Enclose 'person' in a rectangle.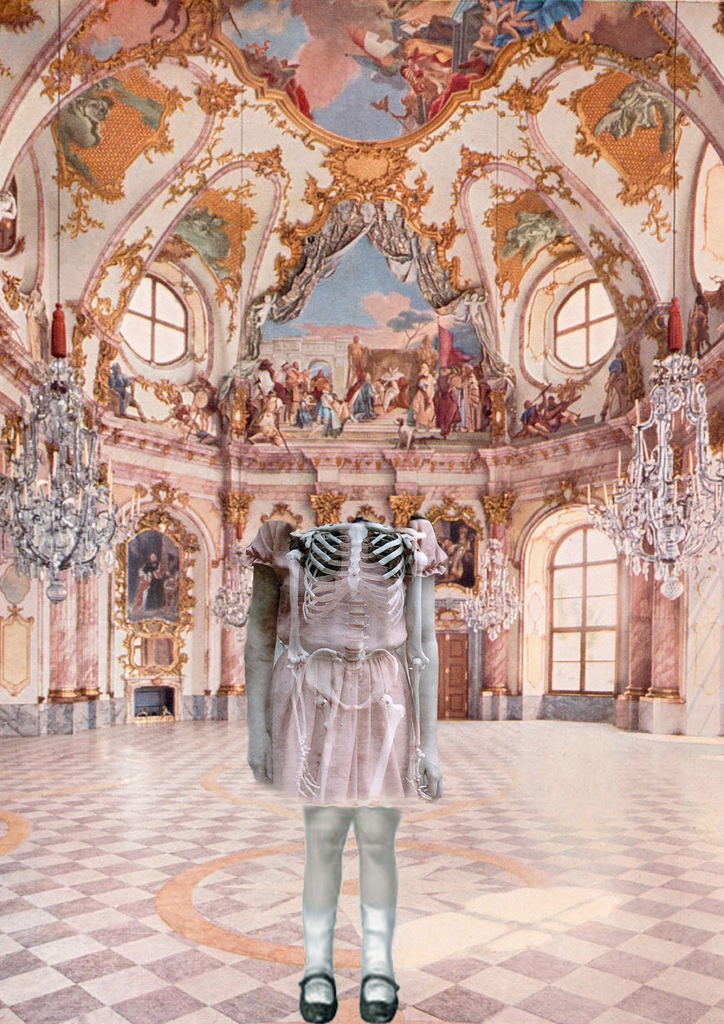
{"left": 408, "top": 371, "right": 437, "bottom": 426}.
